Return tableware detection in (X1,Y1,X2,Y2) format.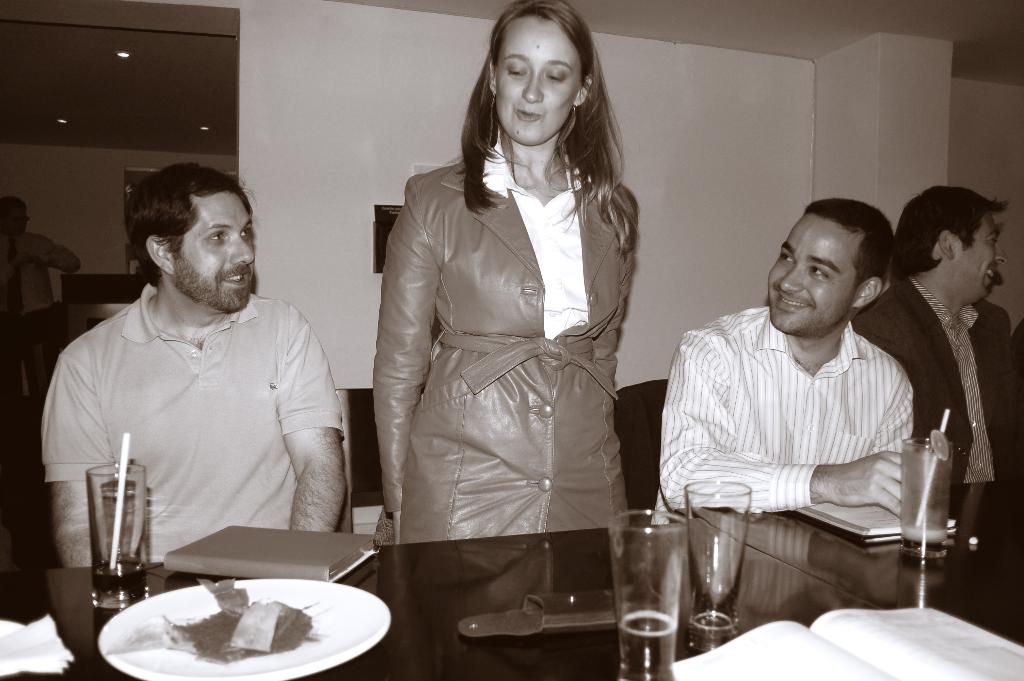
(96,586,384,677).
